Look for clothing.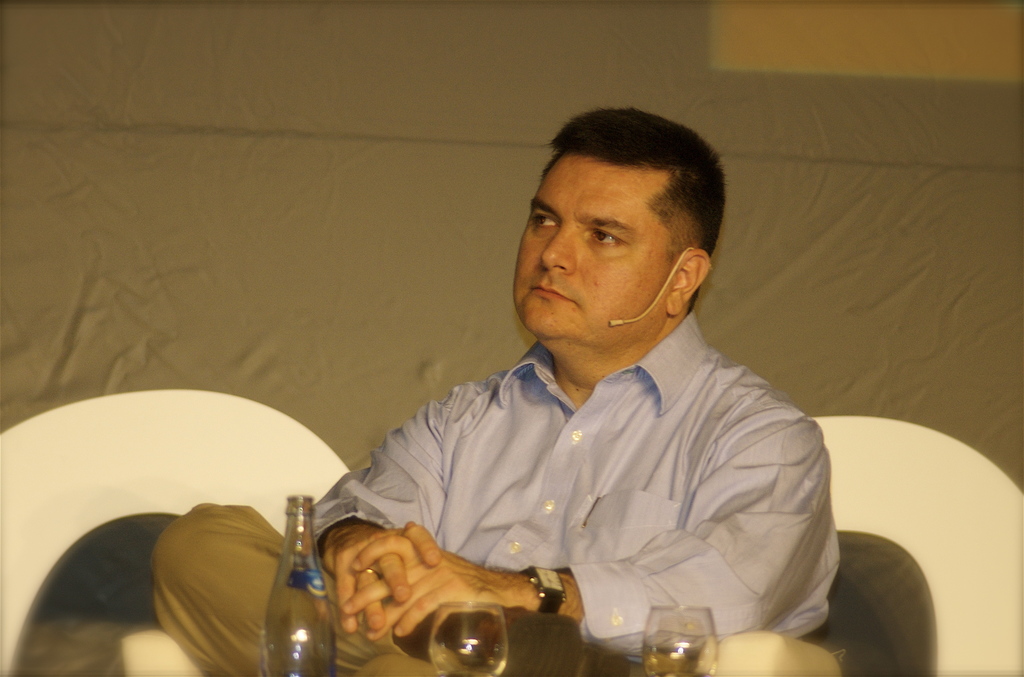
Found: 317,281,853,660.
